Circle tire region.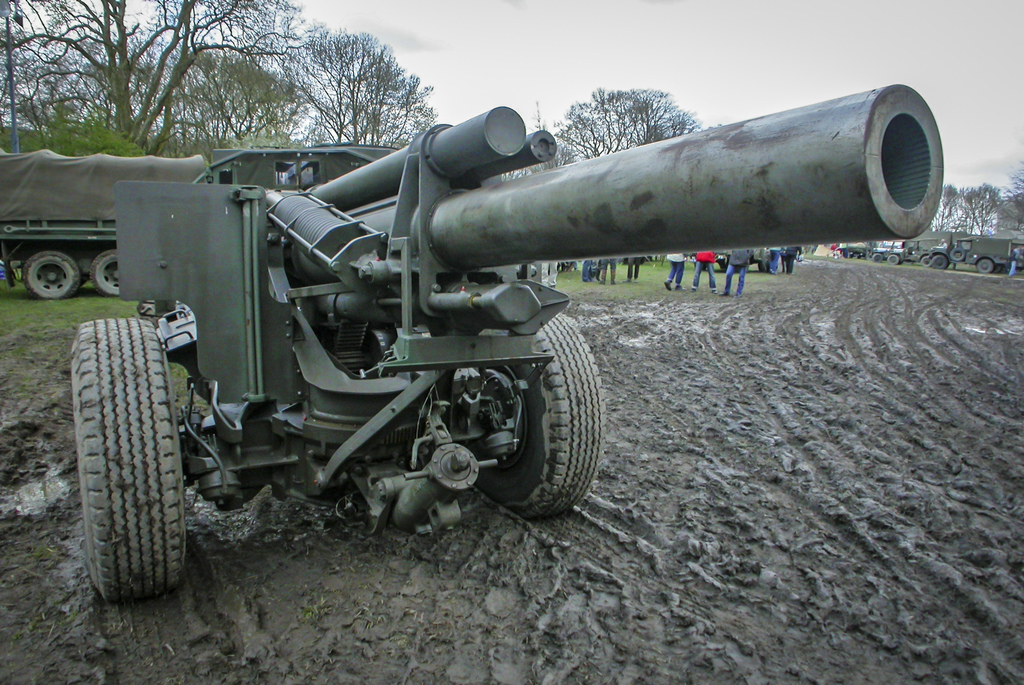
Region: l=921, t=257, r=930, b=265.
